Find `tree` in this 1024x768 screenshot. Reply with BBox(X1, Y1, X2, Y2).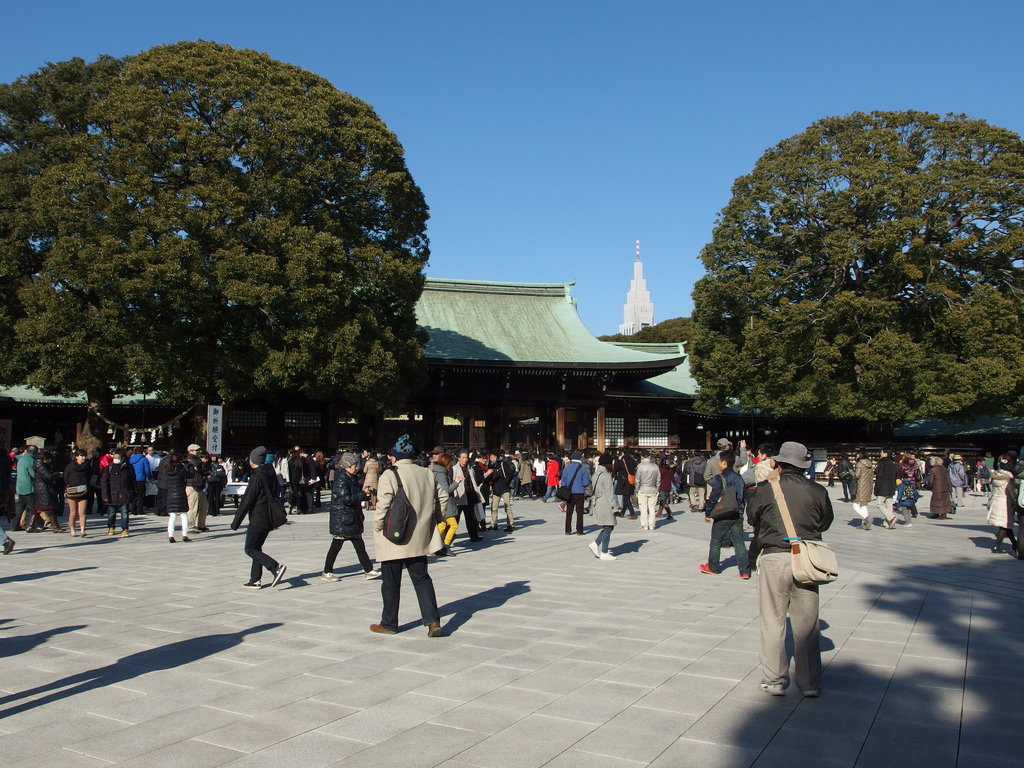
BBox(682, 90, 1003, 465).
